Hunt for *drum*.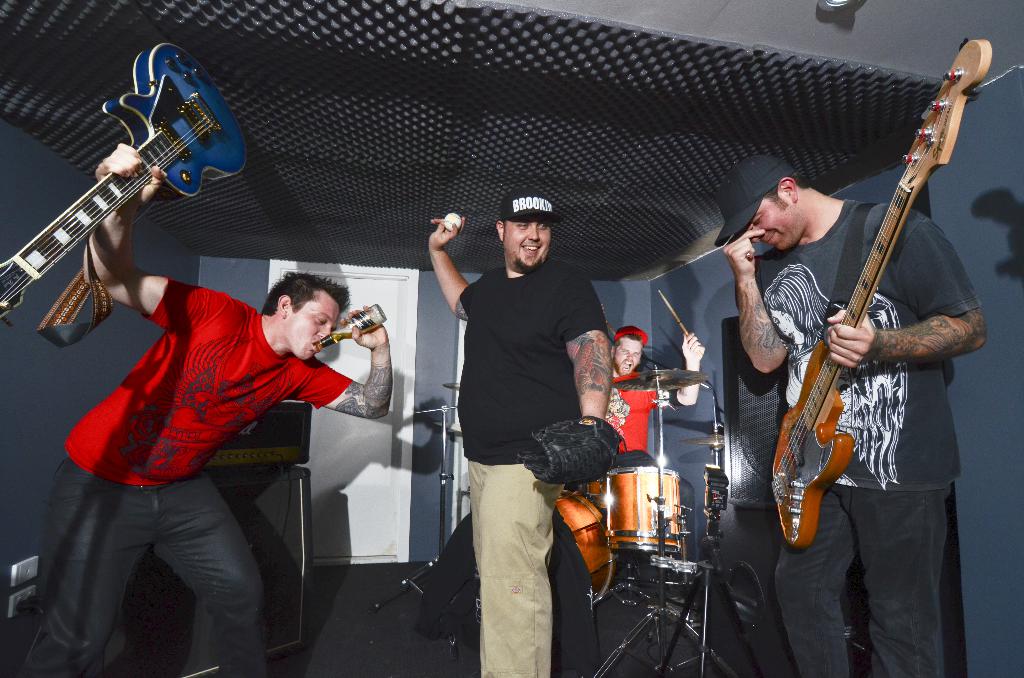
Hunted down at <region>609, 471, 678, 550</region>.
